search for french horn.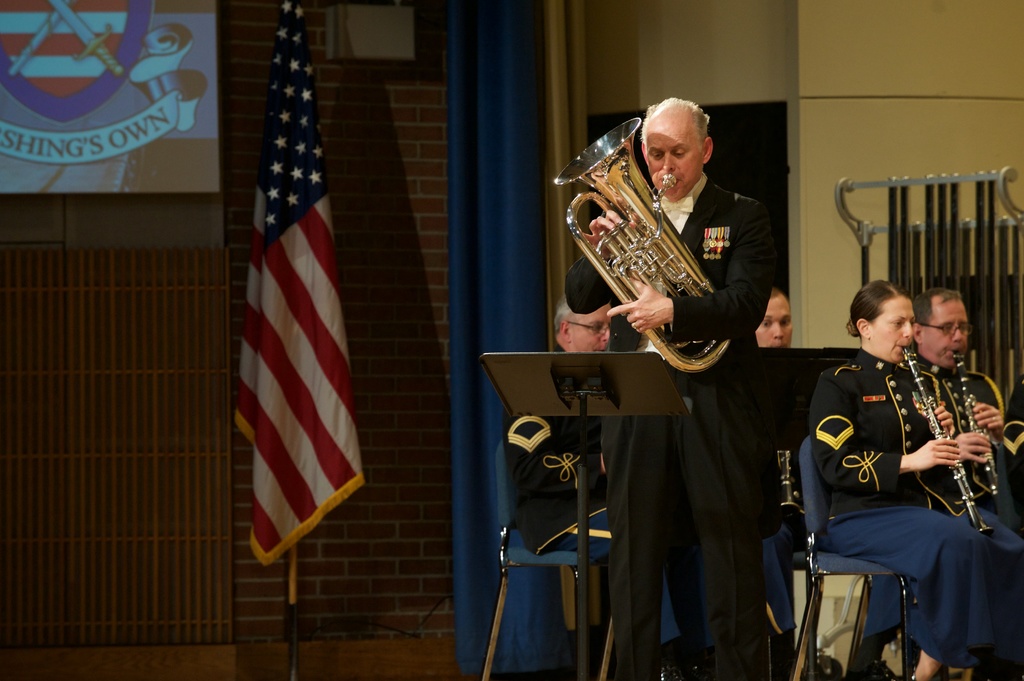
Found at detection(780, 447, 799, 525).
